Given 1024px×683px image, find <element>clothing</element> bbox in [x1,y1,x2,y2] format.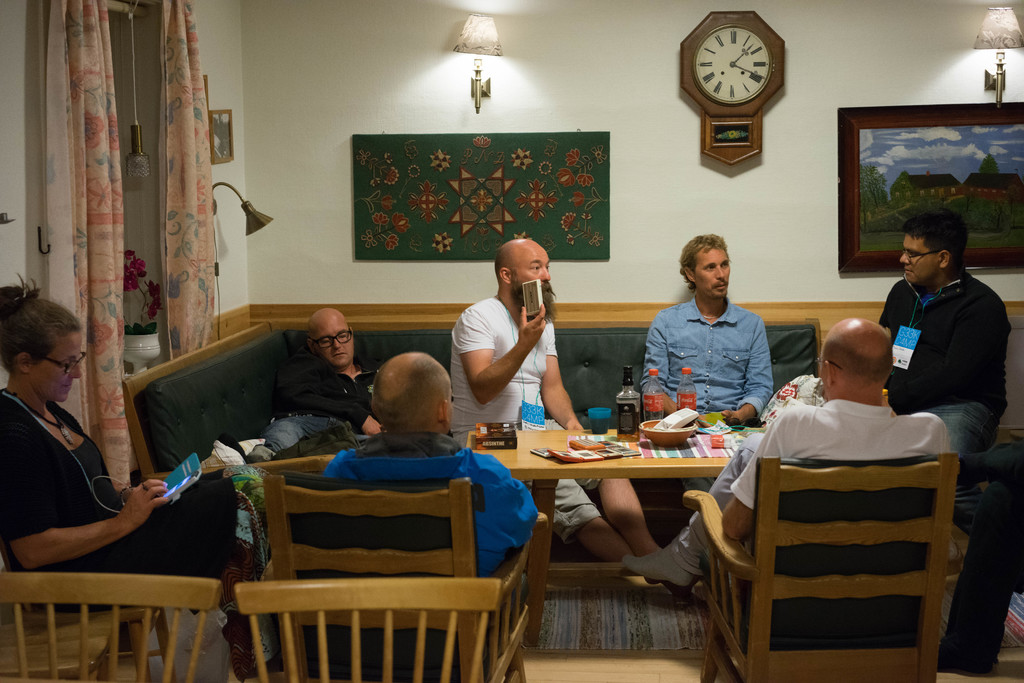
[876,263,1006,466].
